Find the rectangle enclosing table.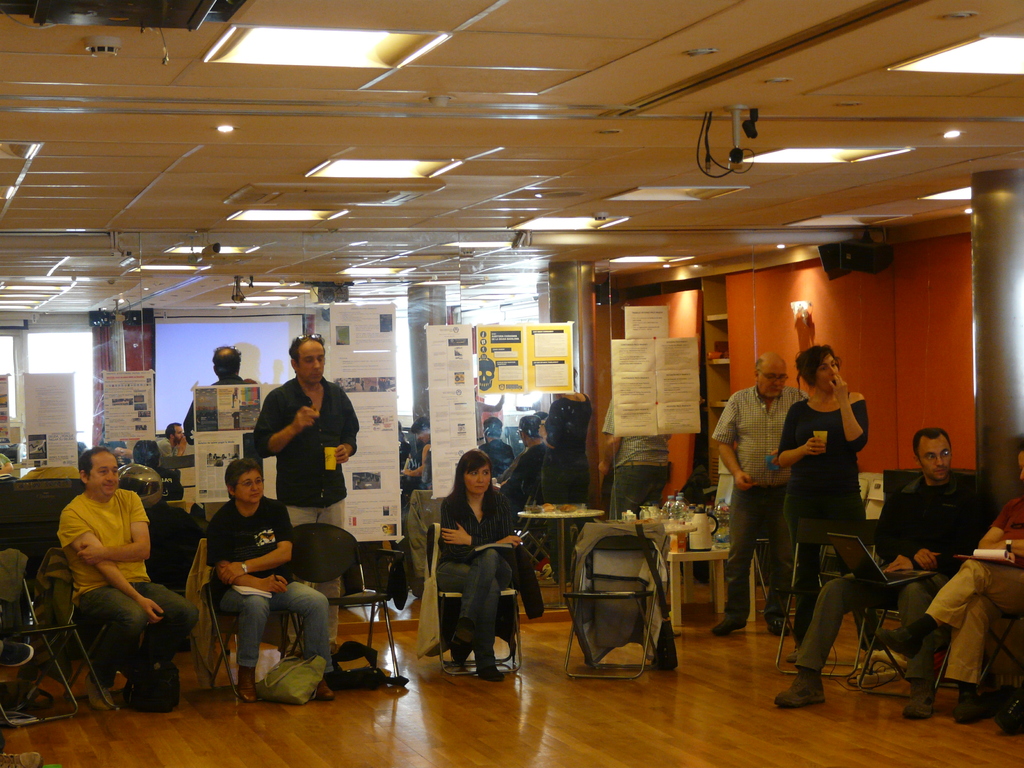
locate(516, 503, 606, 611).
